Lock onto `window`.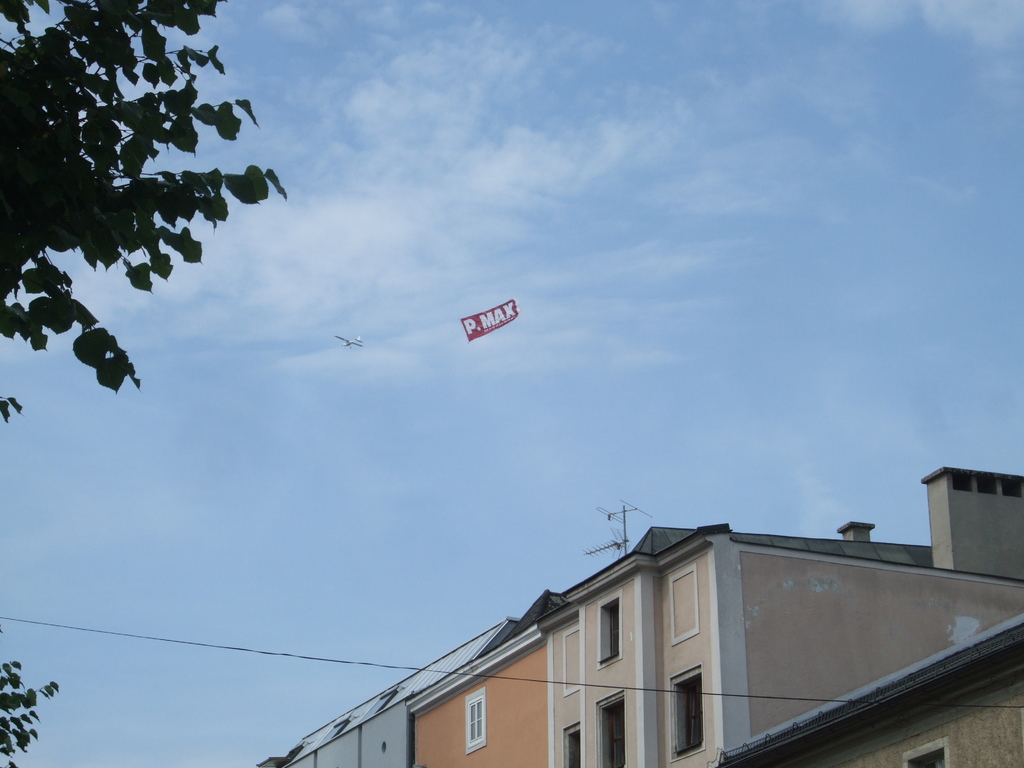
Locked: 668, 669, 726, 763.
